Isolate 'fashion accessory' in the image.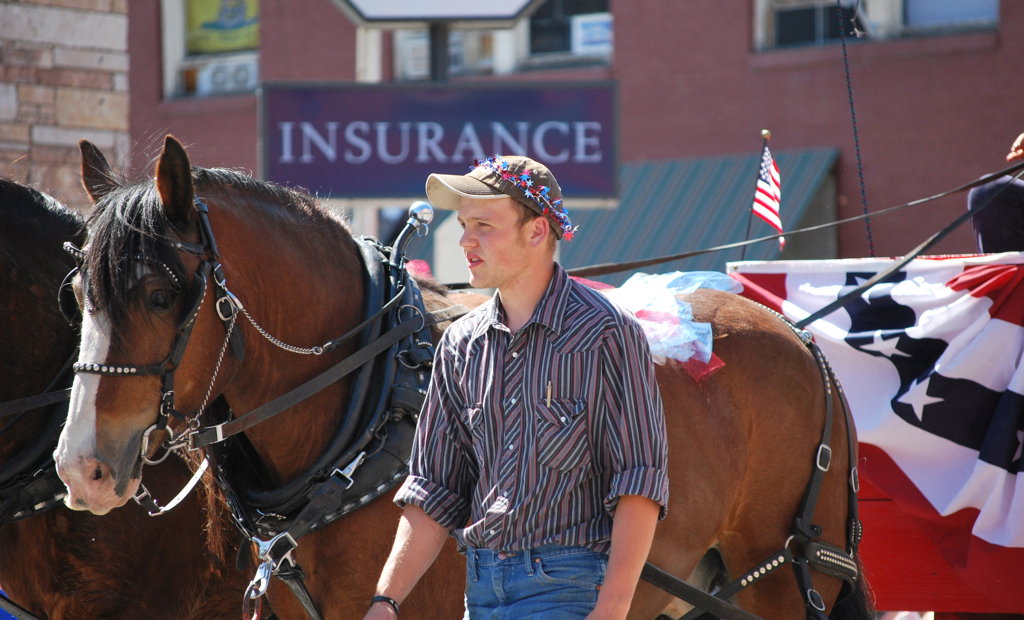
Isolated region: (left=368, top=593, right=404, bottom=619).
